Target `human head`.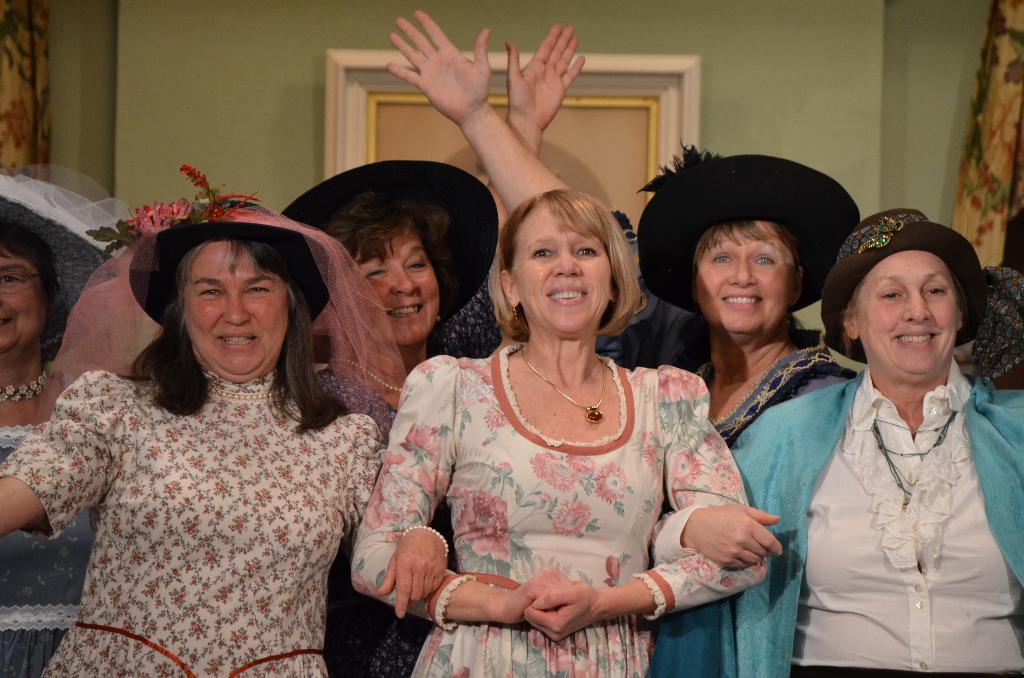
Target region: region(0, 175, 60, 357).
